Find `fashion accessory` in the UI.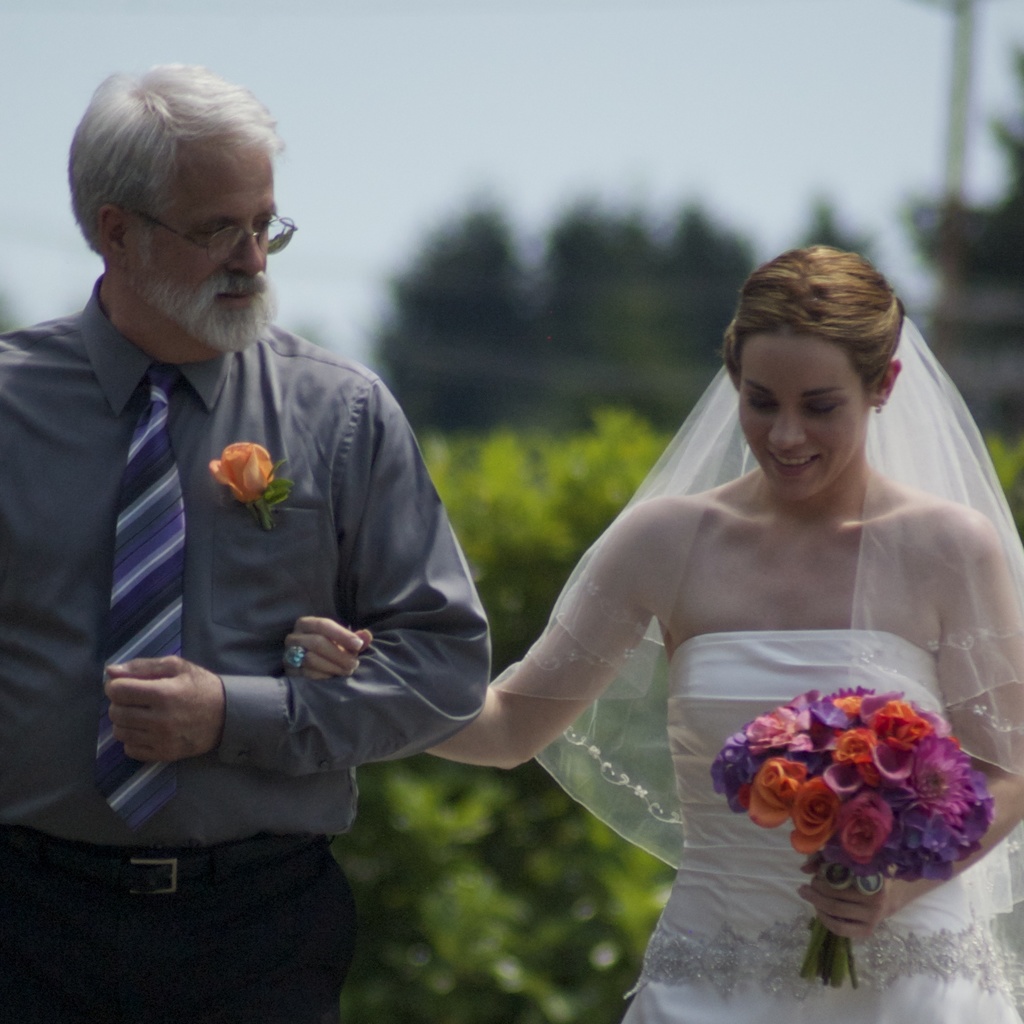
UI element at select_region(284, 643, 308, 671).
